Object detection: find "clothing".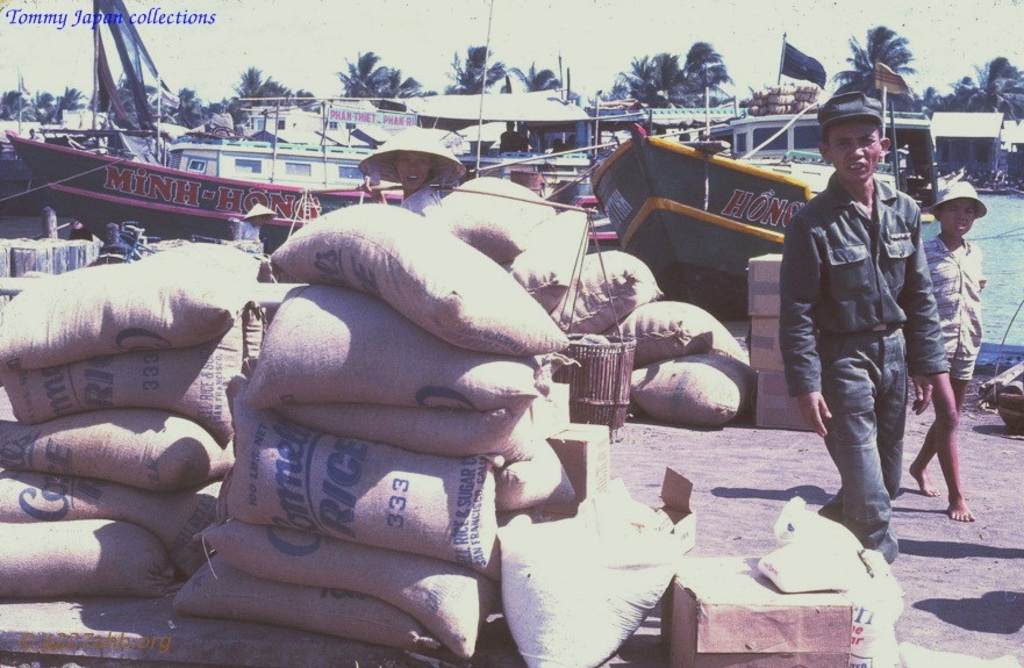
[923, 235, 986, 383].
